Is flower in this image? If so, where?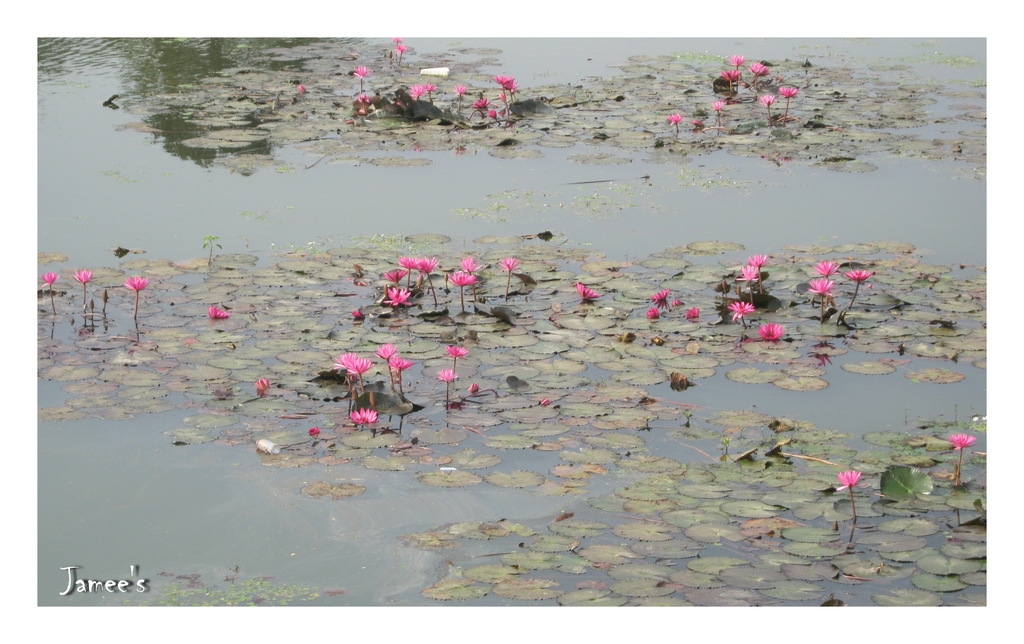
Yes, at bbox(757, 92, 776, 108).
